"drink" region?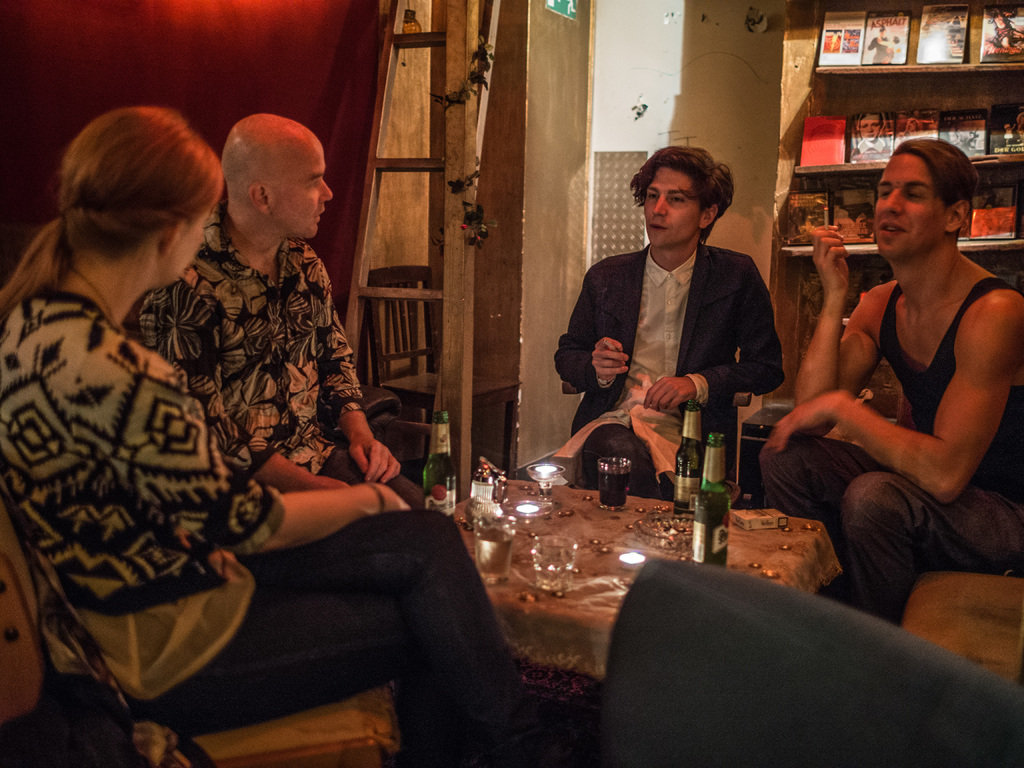
479 529 516 574
